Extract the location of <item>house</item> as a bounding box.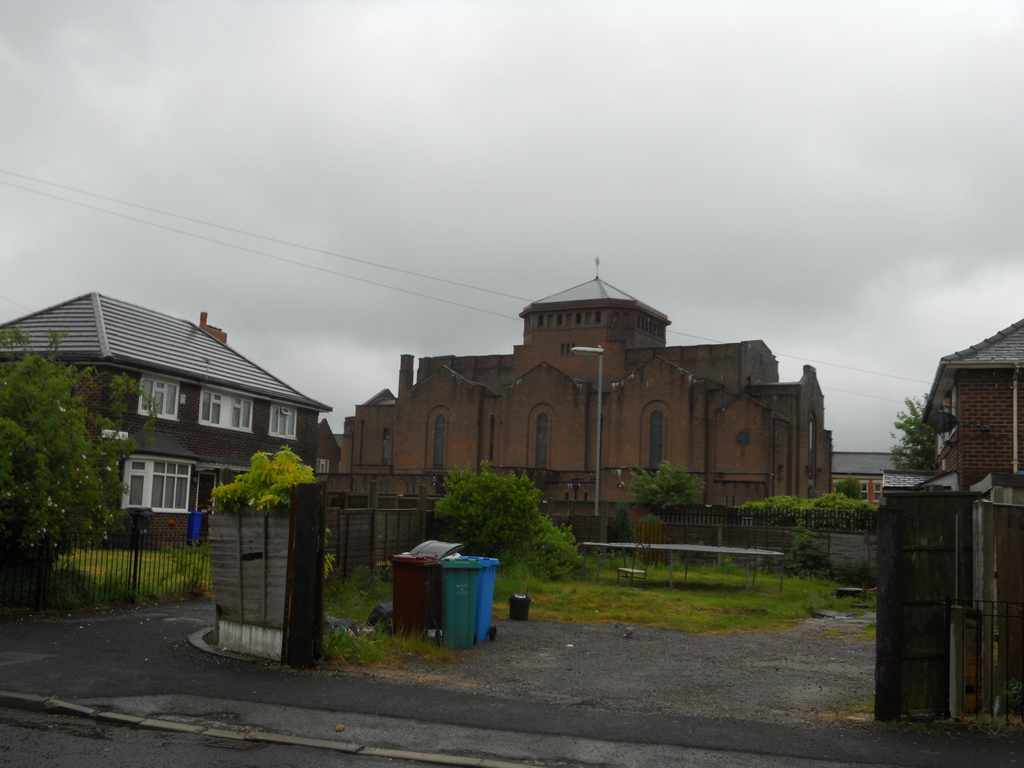
l=875, t=316, r=1023, b=733.
